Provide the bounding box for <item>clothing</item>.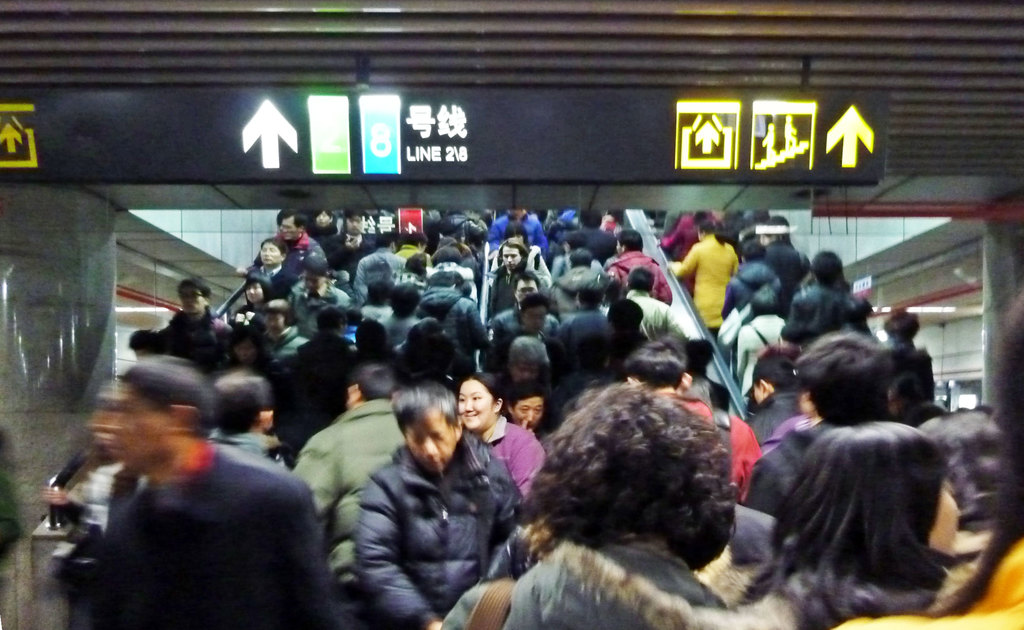
[x1=604, y1=326, x2=646, y2=356].
